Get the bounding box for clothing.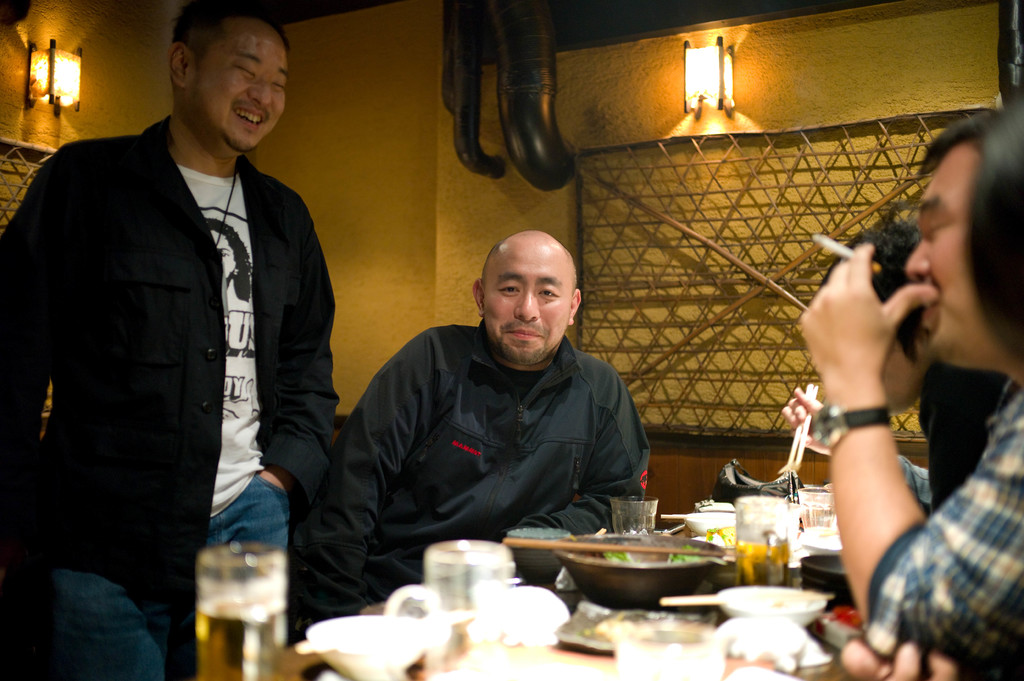
BBox(305, 275, 680, 591).
